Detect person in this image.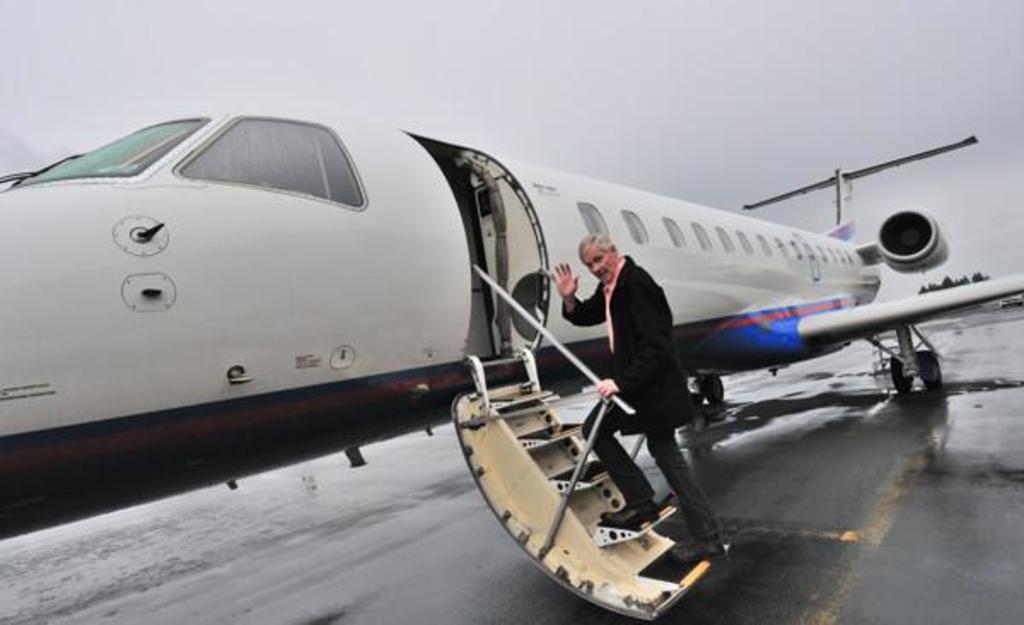
Detection: [548,237,691,546].
